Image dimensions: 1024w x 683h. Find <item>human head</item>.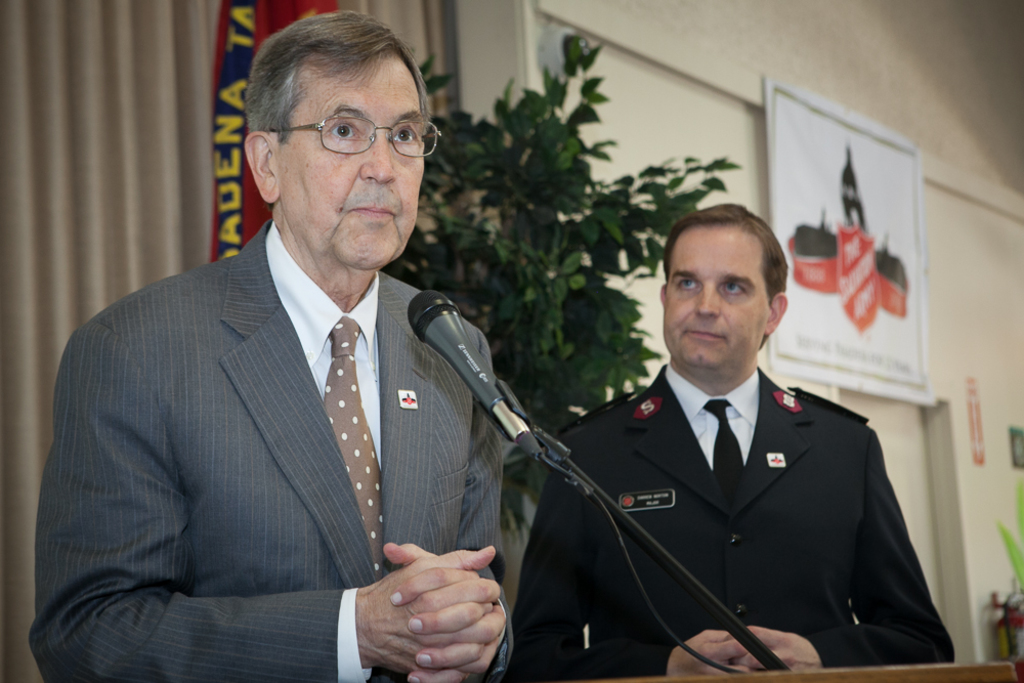
231, 10, 444, 287.
